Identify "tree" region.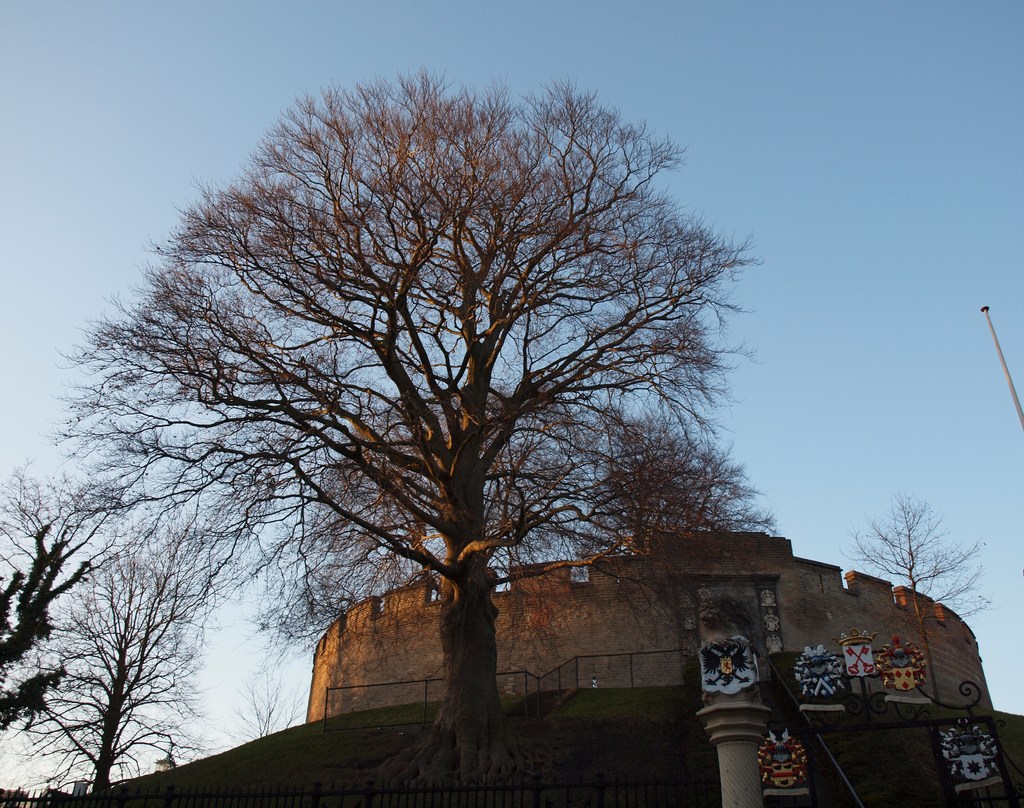
Region: select_region(3, 562, 214, 807).
